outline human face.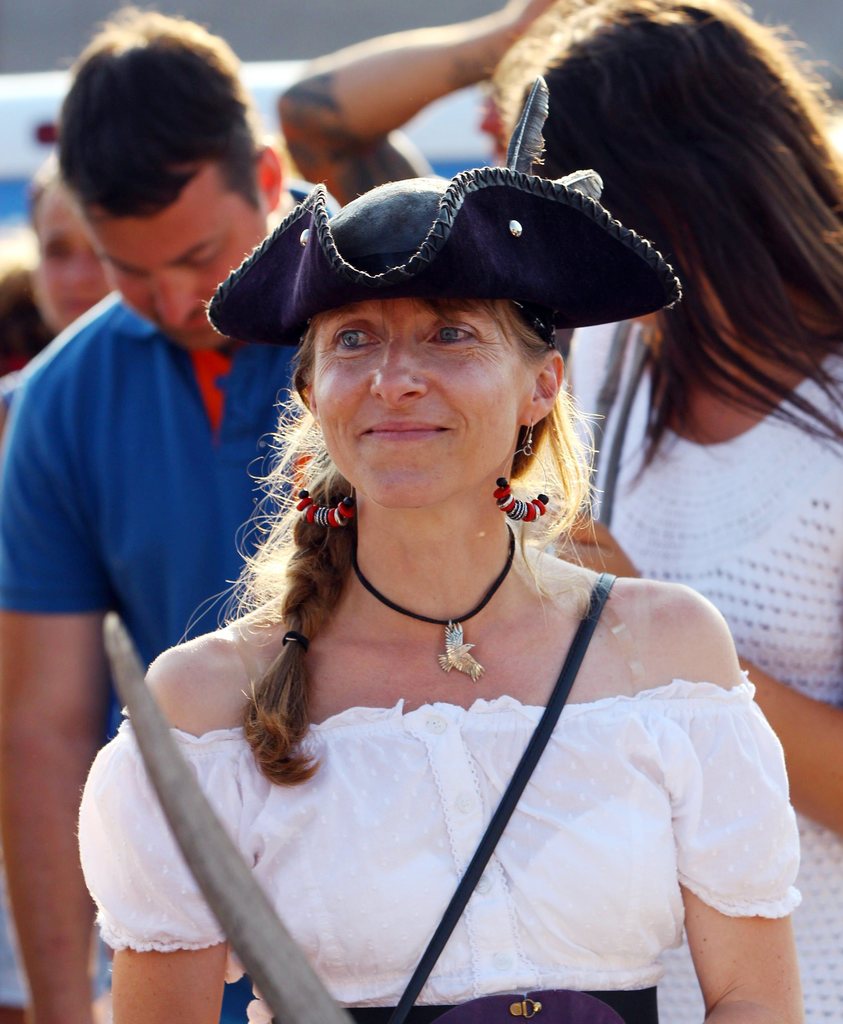
Outline: <bbox>312, 299, 521, 509</bbox>.
